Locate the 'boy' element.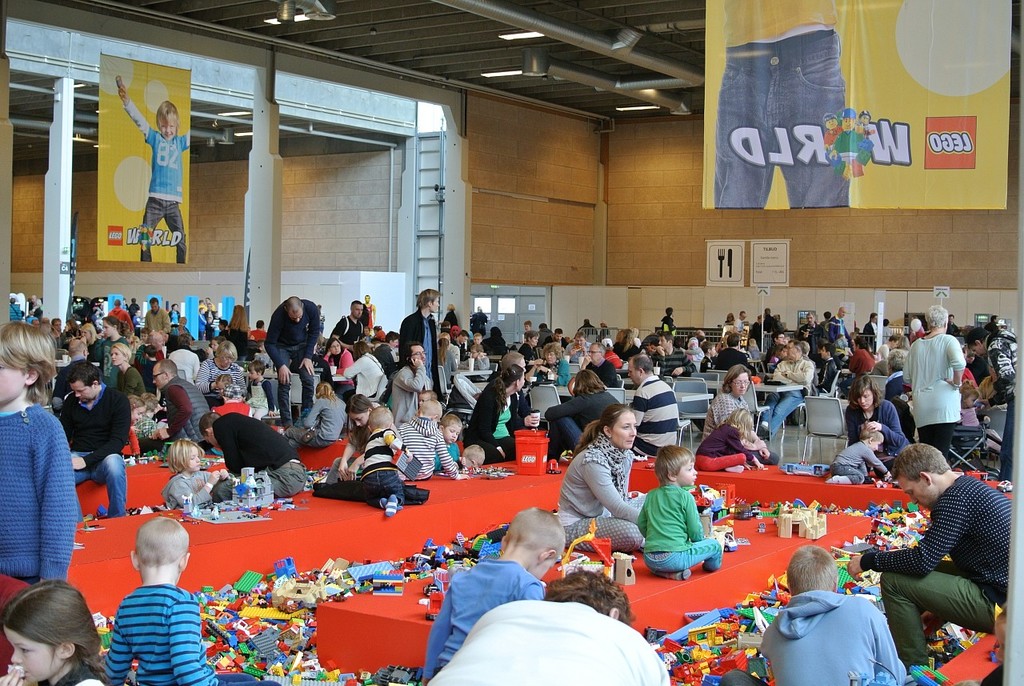
Element bbox: detection(629, 443, 722, 575).
